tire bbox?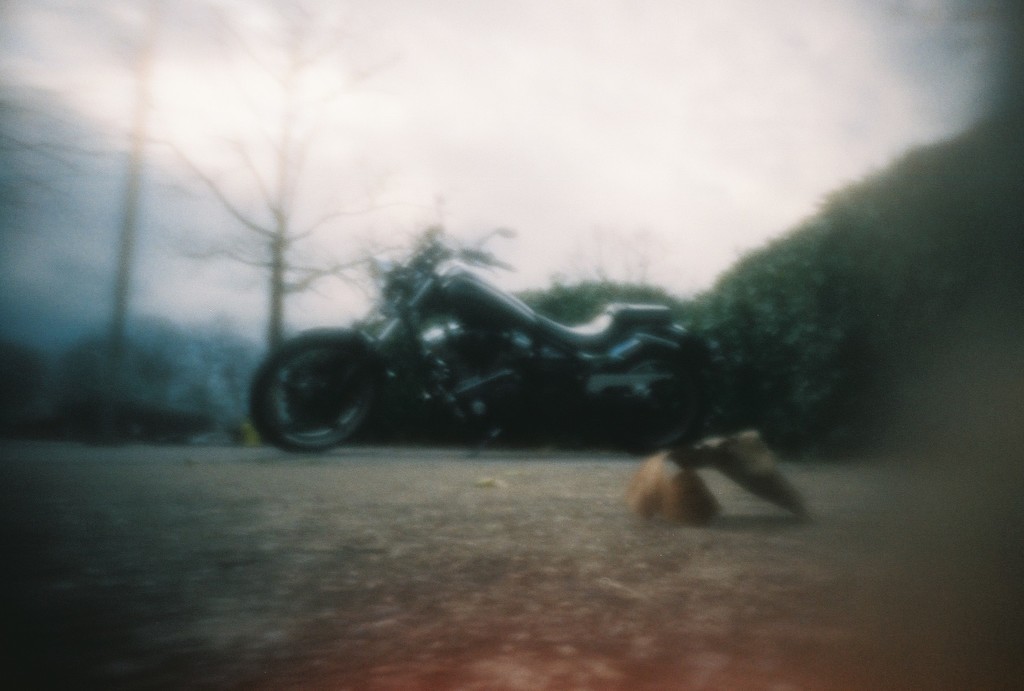
box(603, 348, 705, 456)
